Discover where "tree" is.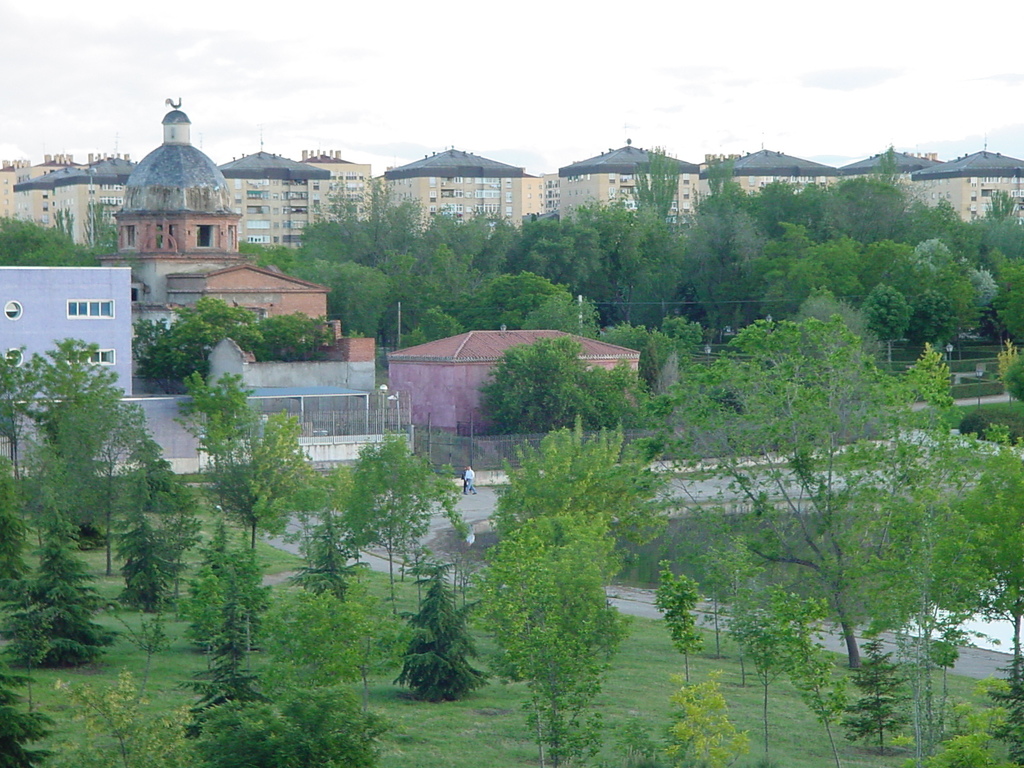
Discovered at {"x1": 639, "y1": 305, "x2": 977, "y2": 715}.
